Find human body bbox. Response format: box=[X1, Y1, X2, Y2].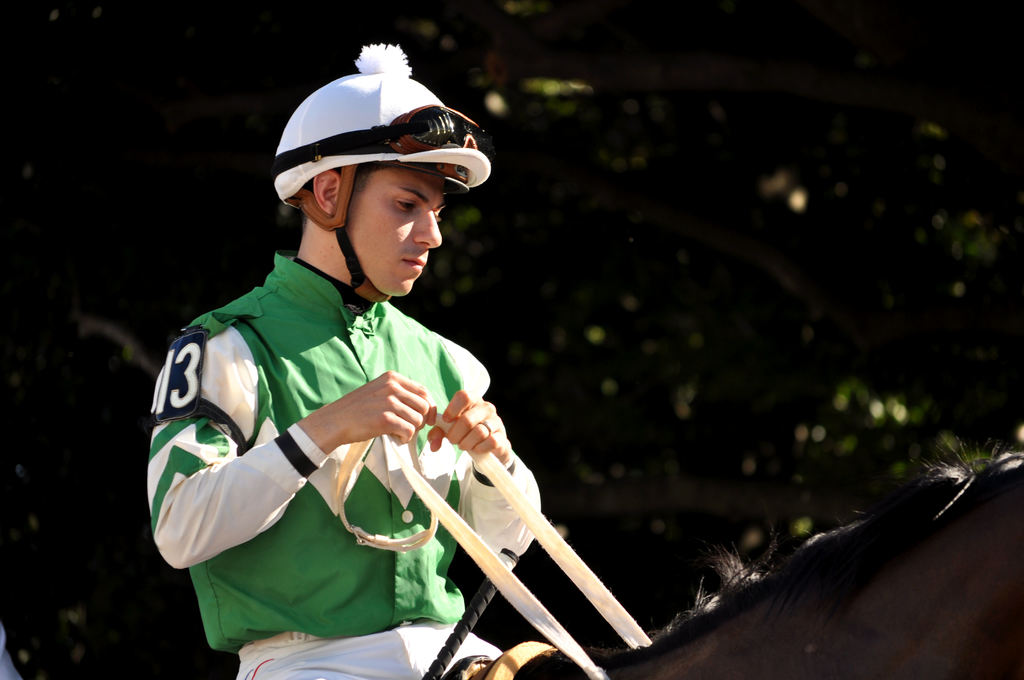
box=[196, 113, 661, 679].
